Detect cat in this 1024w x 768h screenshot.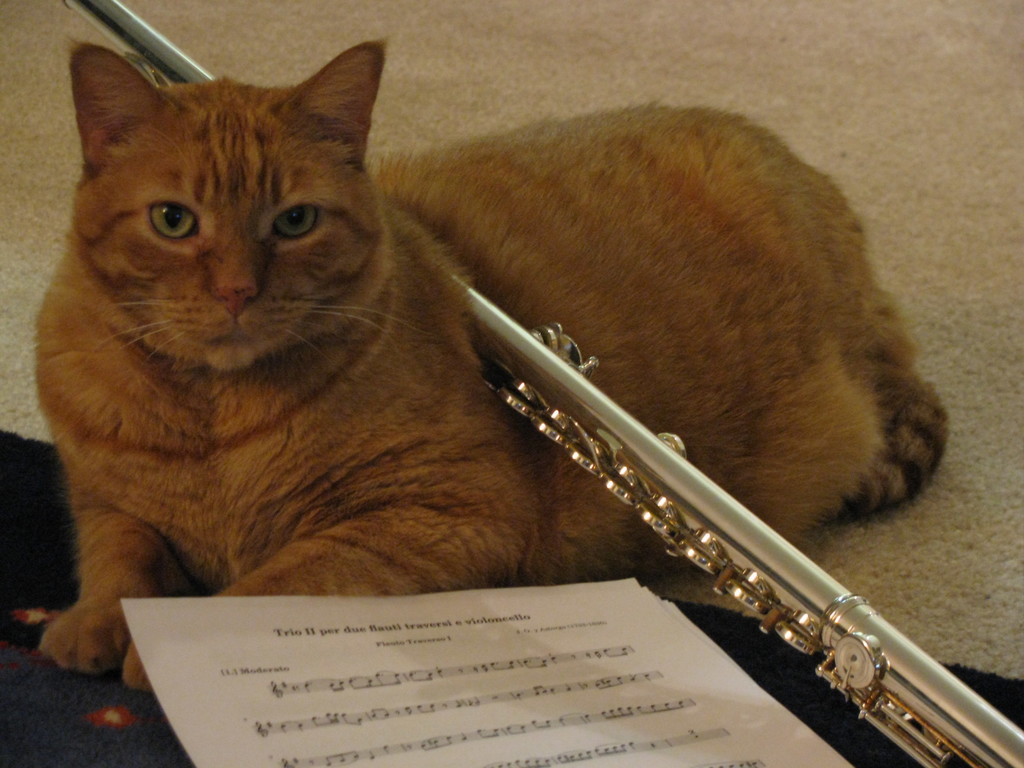
Detection: x1=24 y1=45 x2=953 y2=696.
